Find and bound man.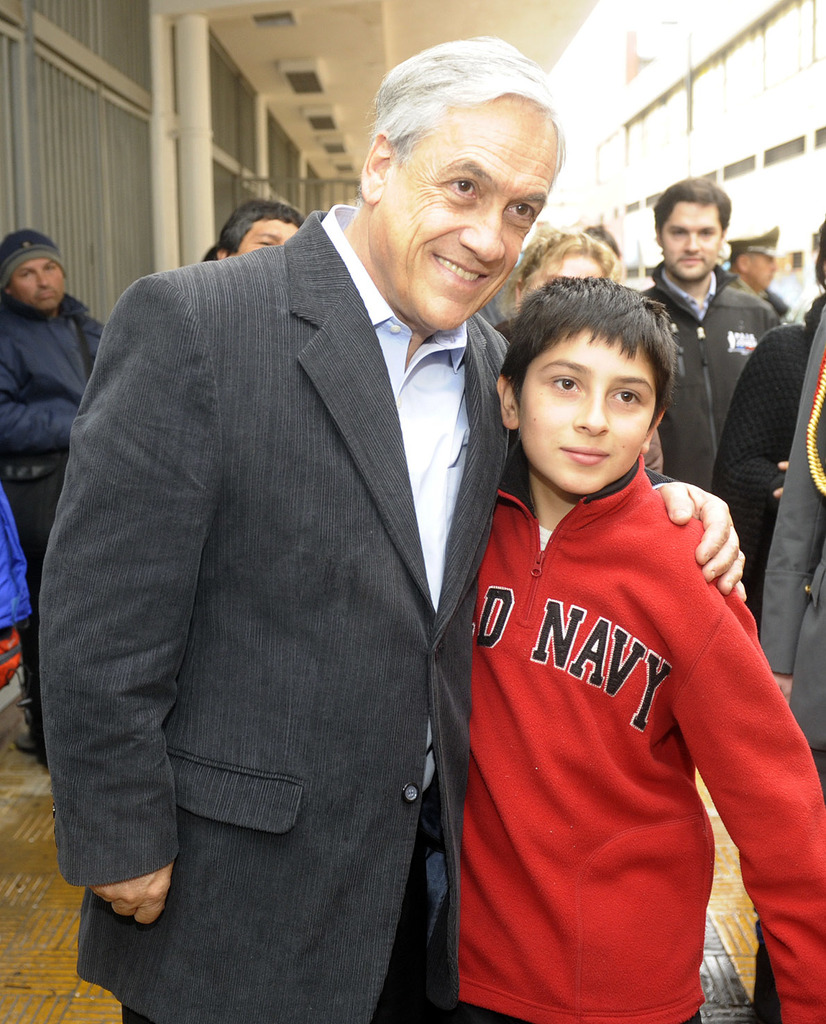
Bound: box(726, 222, 791, 321).
